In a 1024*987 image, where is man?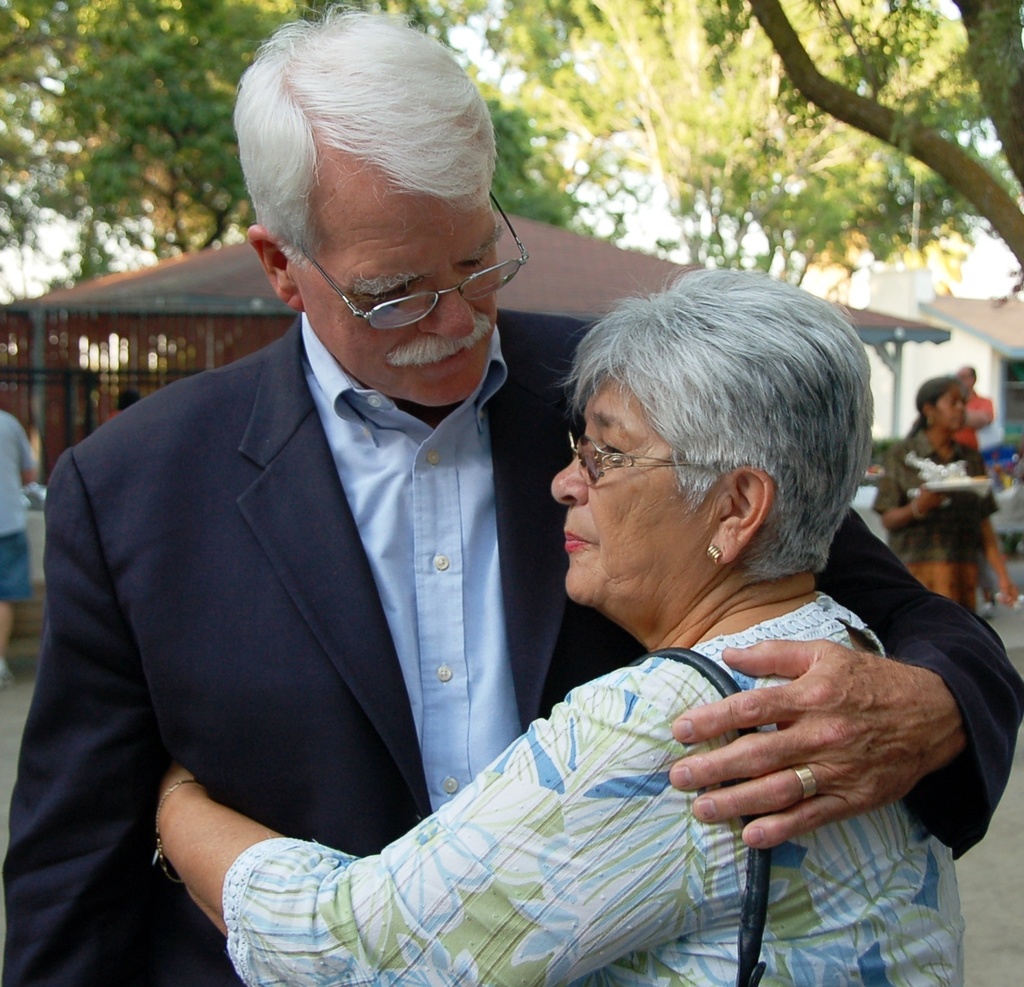
rect(952, 361, 996, 445).
